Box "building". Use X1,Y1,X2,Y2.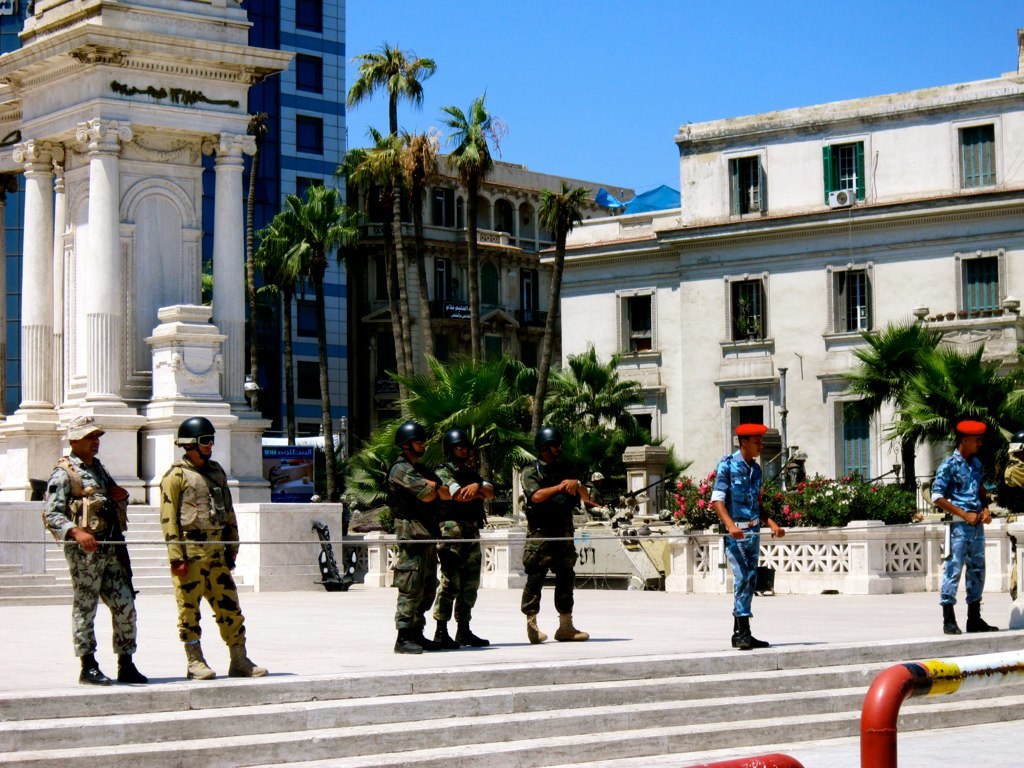
350,151,642,457.
